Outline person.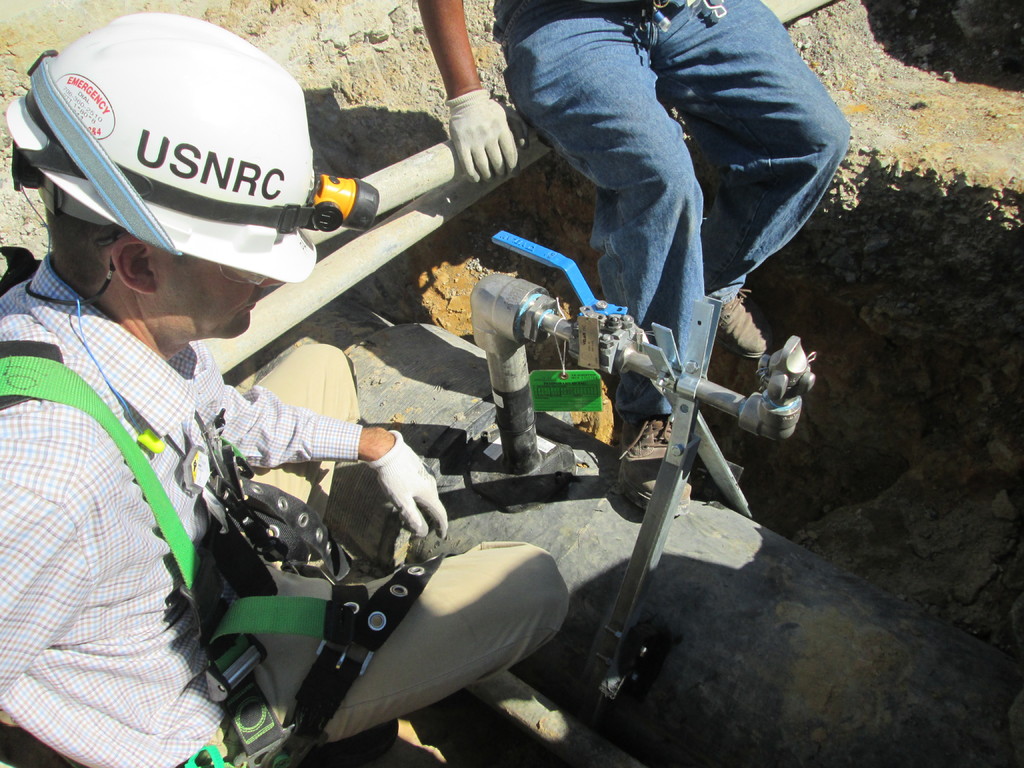
Outline: bbox=(26, 104, 326, 756).
